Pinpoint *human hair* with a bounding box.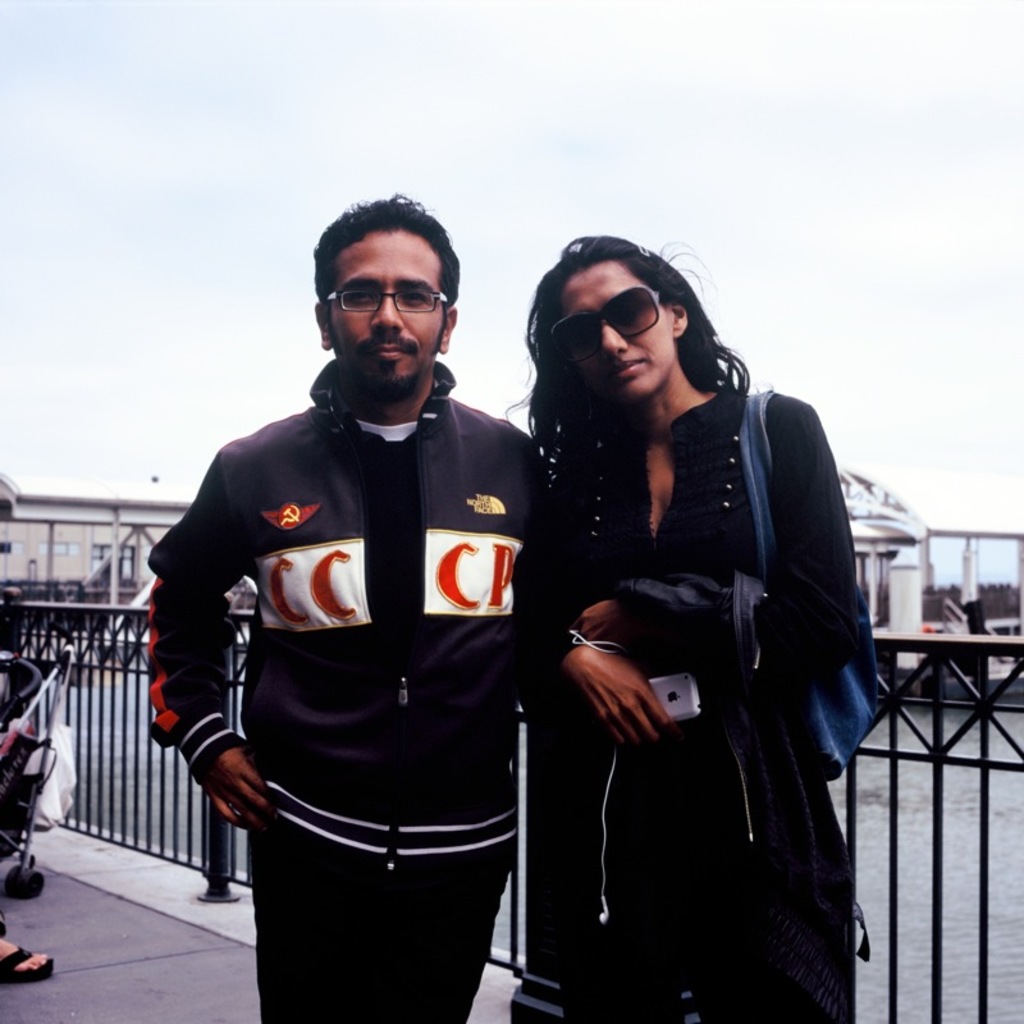
(513, 238, 739, 448).
